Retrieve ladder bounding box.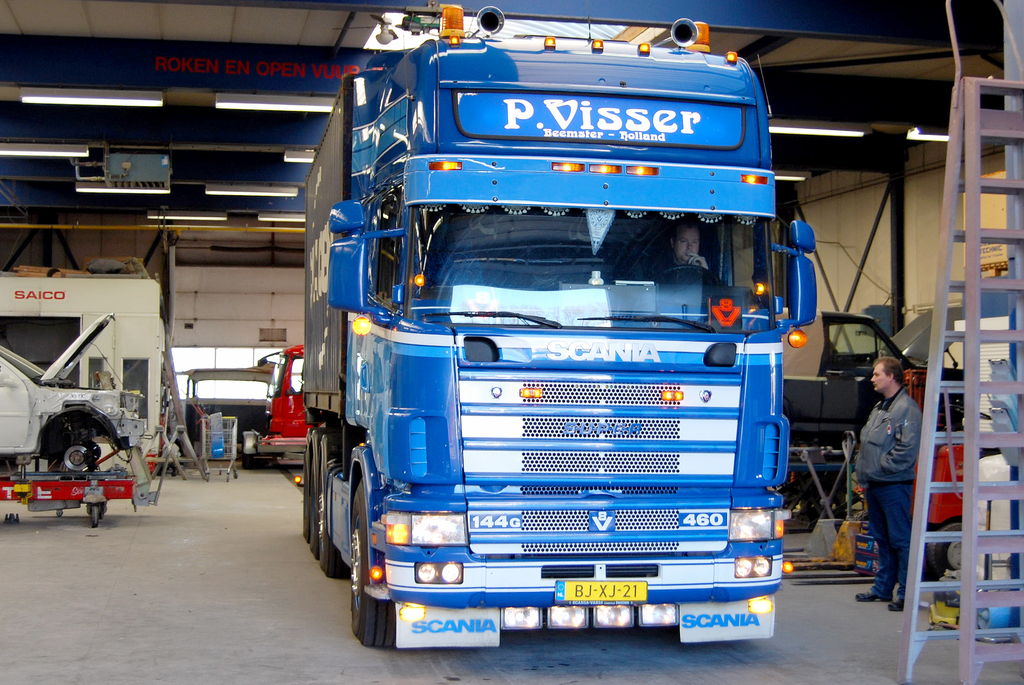
Bounding box: box=[148, 425, 210, 478].
